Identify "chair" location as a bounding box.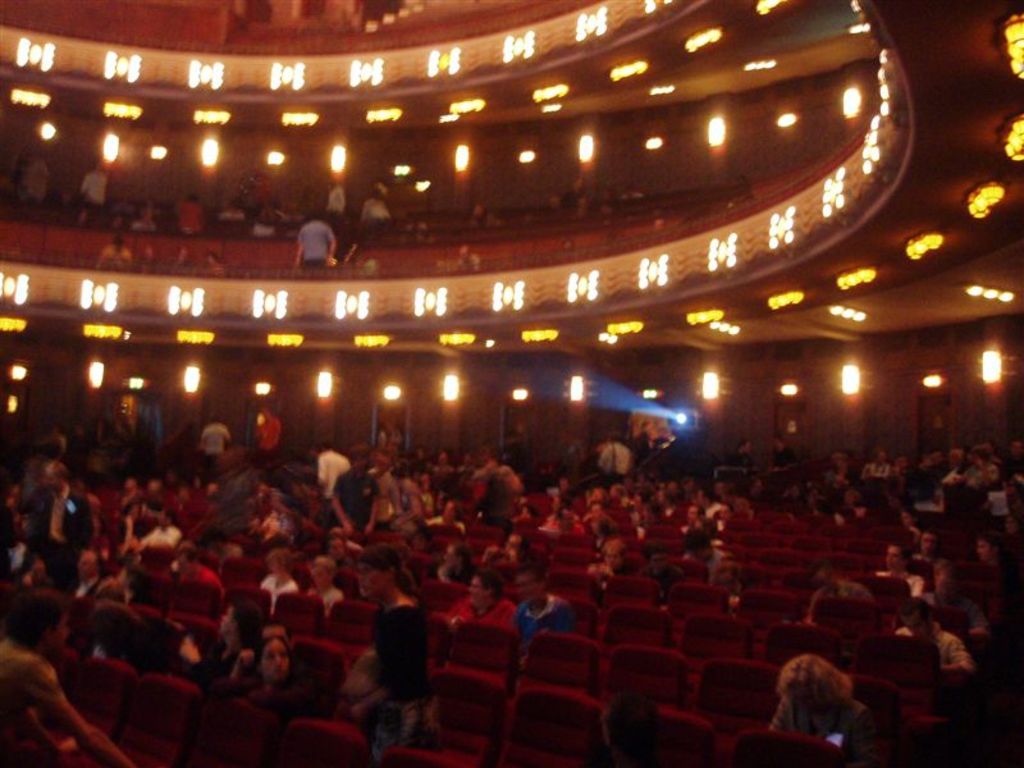
box(680, 617, 754, 657).
